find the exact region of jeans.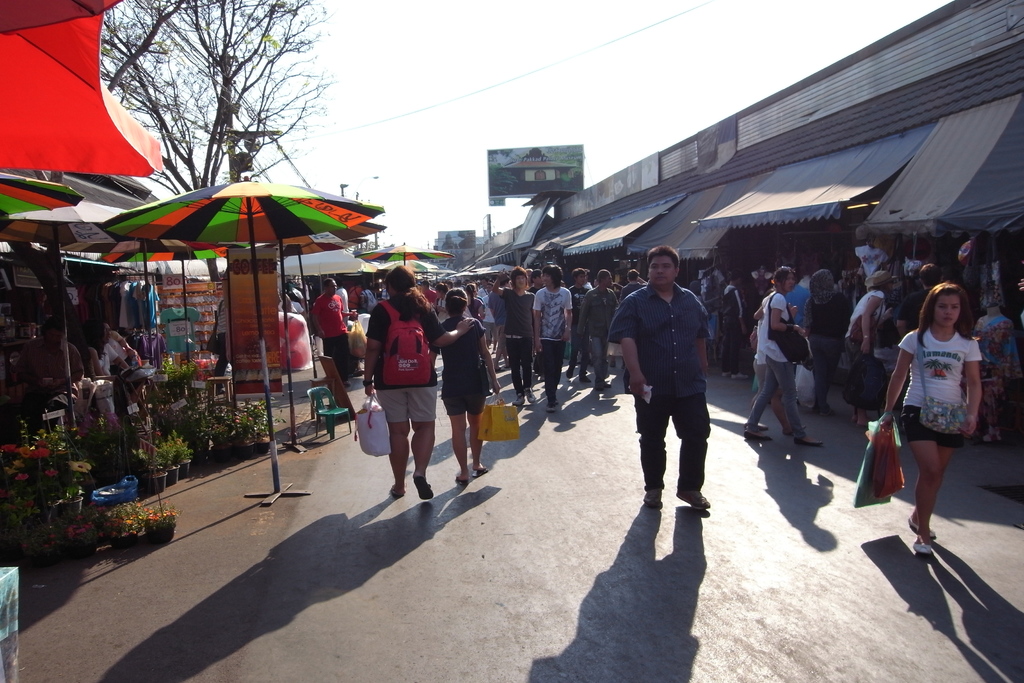
Exact region: bbox=[748, 356, 809, 441].
